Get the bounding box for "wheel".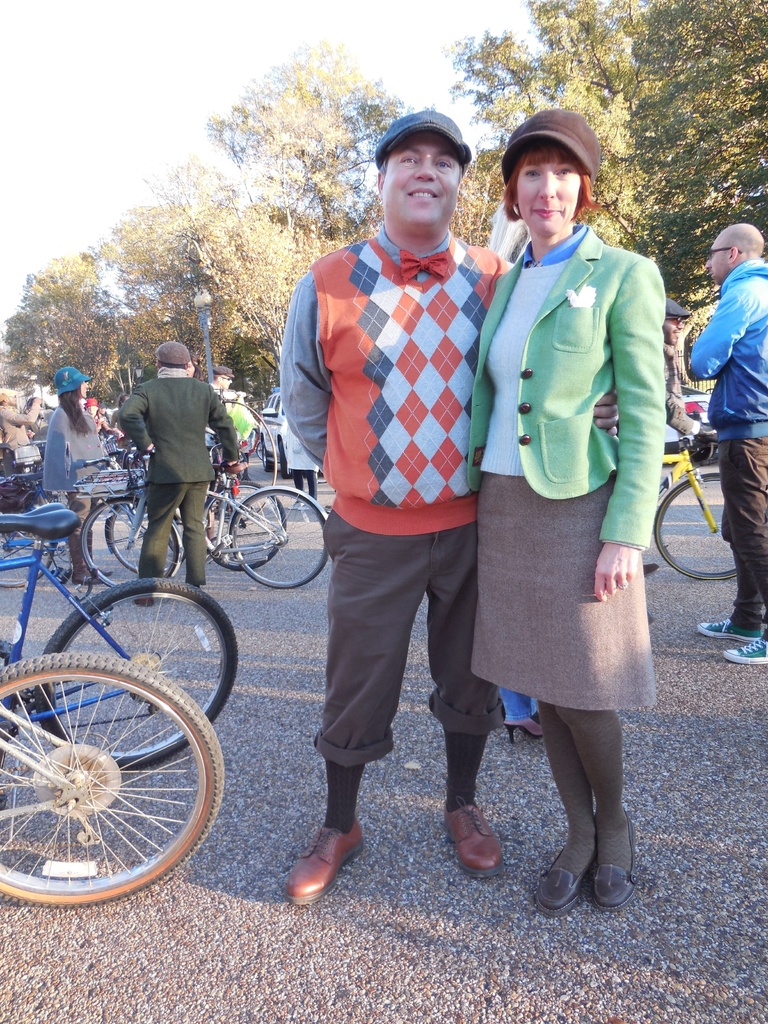
bbox=(0, 653, 223, 910).
